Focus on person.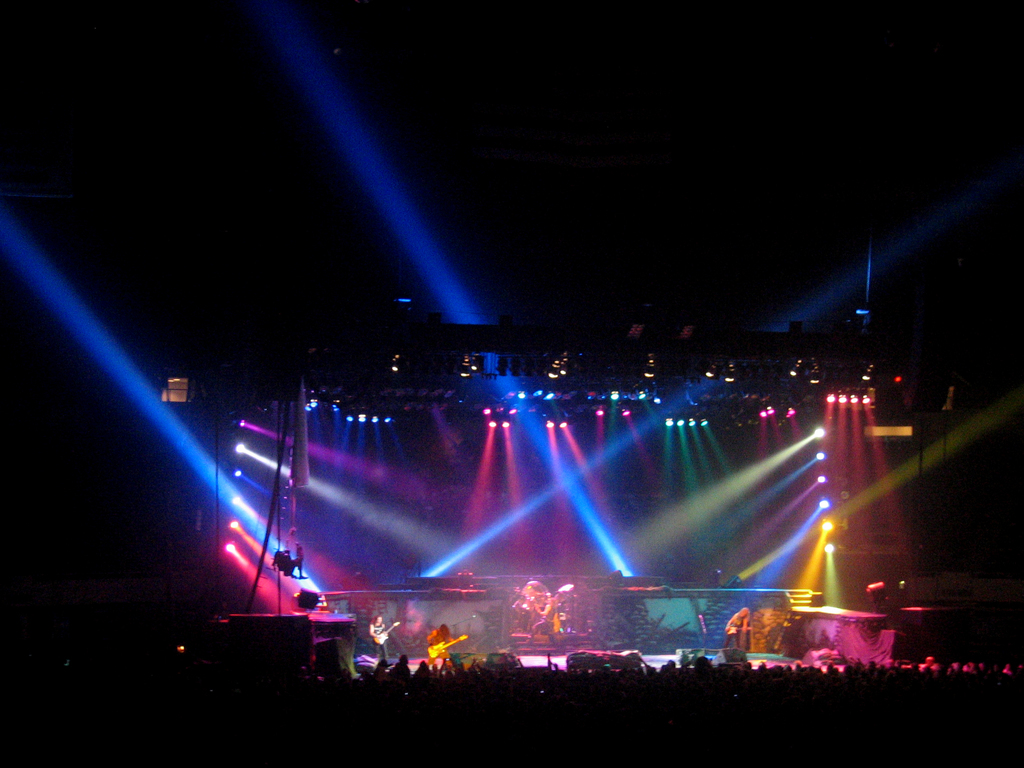
Focused at rect(527, 593, 558, 652).
